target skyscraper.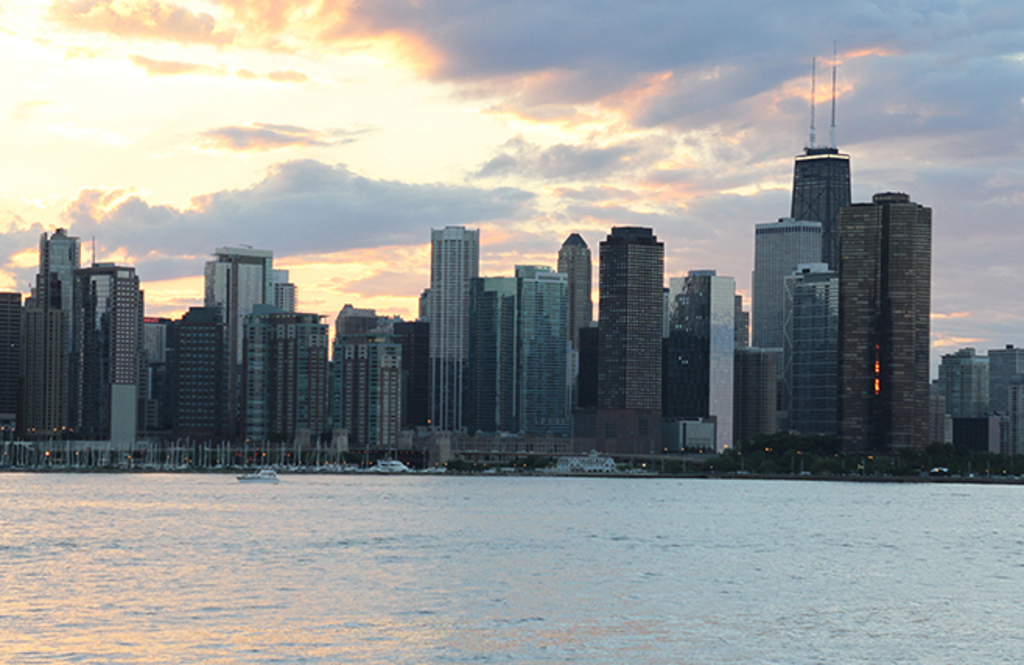
Target region: (left=840, top=187, right=937, bottom=450).
